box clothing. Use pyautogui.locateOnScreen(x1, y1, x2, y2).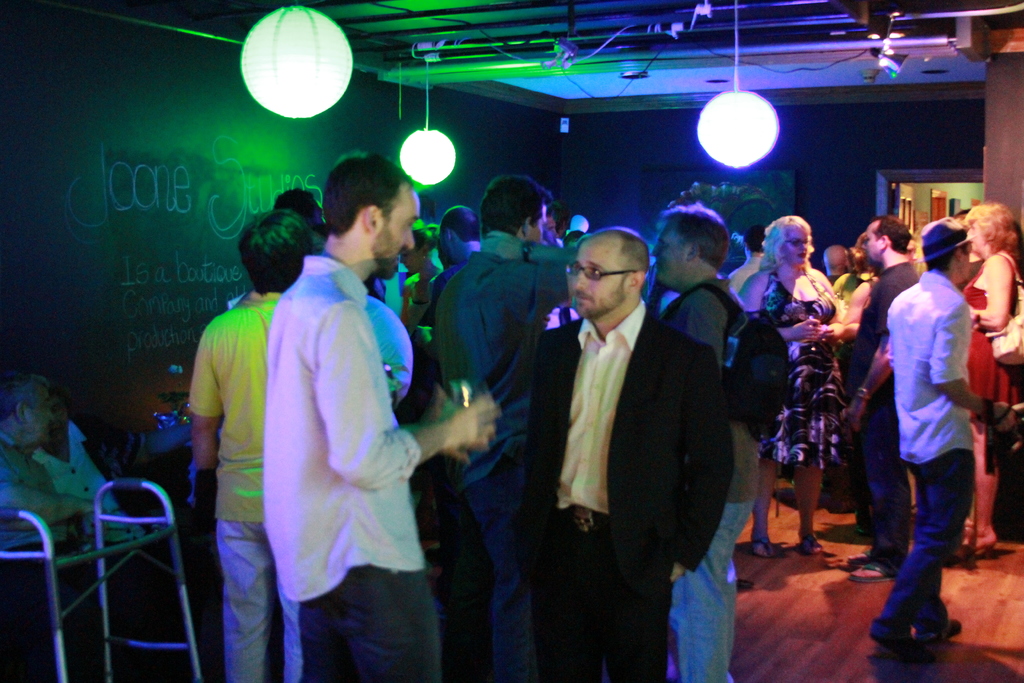
pyautogui.locateOnScreen(211, 524, 303, 682).
